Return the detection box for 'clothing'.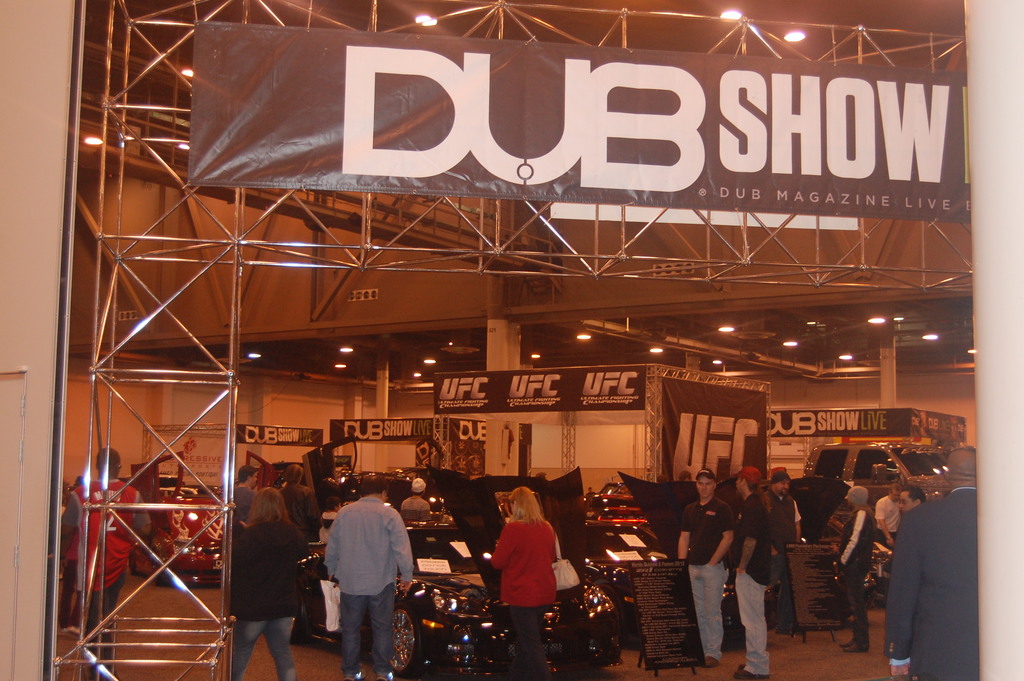
detection(397, 495, 429, 528).
